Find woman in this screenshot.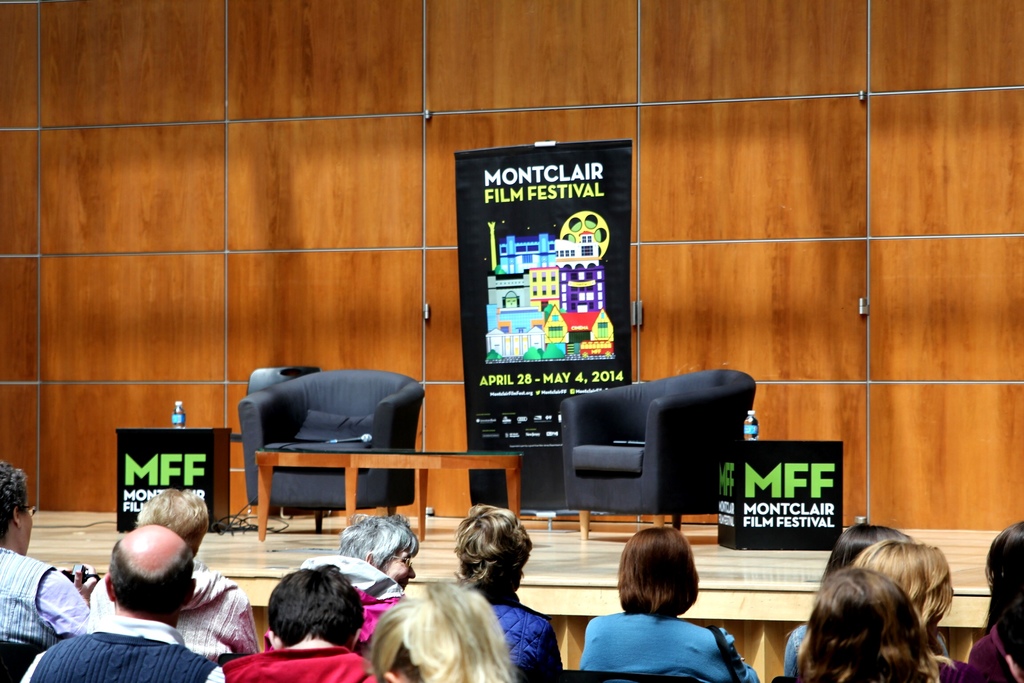
The bounding box for woman is <bbox>787, 525, 916, 681</bbox>.
